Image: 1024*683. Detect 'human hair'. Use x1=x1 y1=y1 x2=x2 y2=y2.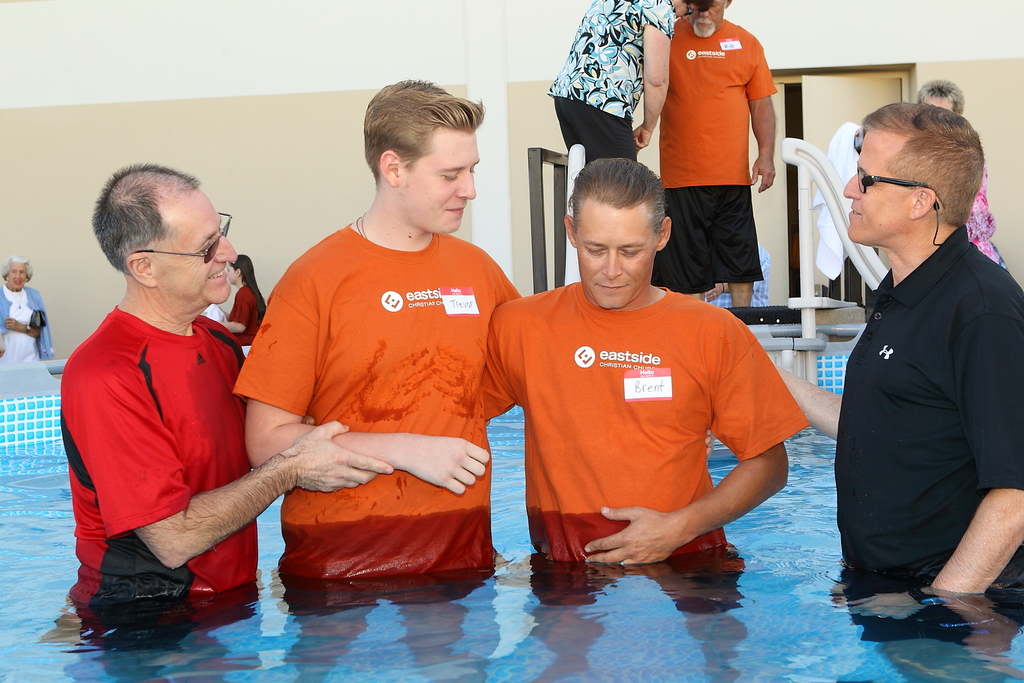
x1=863 y1=101 x2=986 y2=224.
